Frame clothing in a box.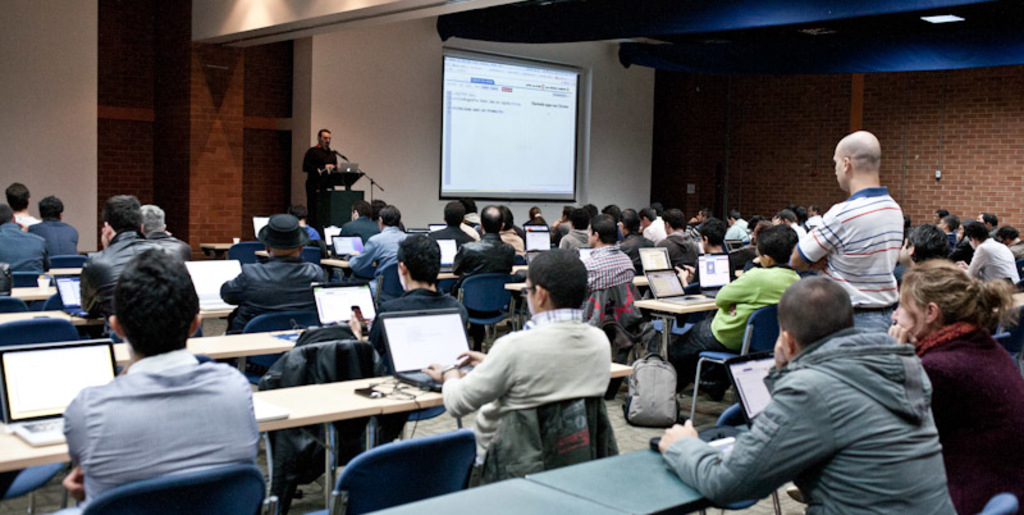
<box>303,247,328,265</box>.
